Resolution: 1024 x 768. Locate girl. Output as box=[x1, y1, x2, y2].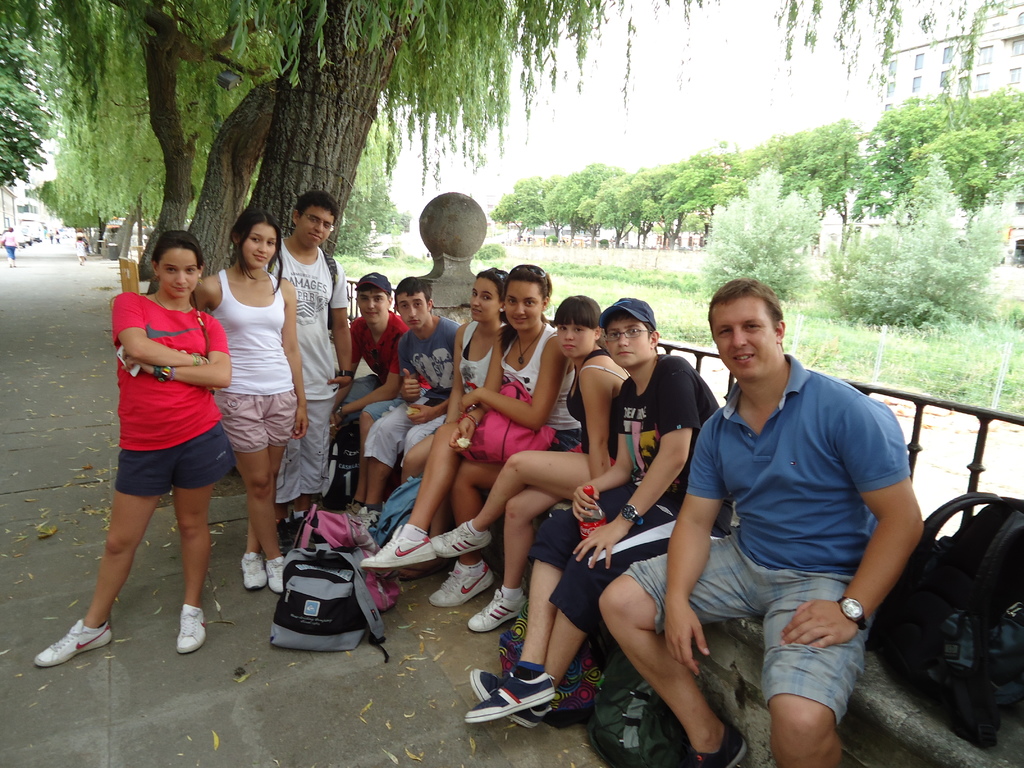
box=[33, 230, 230, 662].
